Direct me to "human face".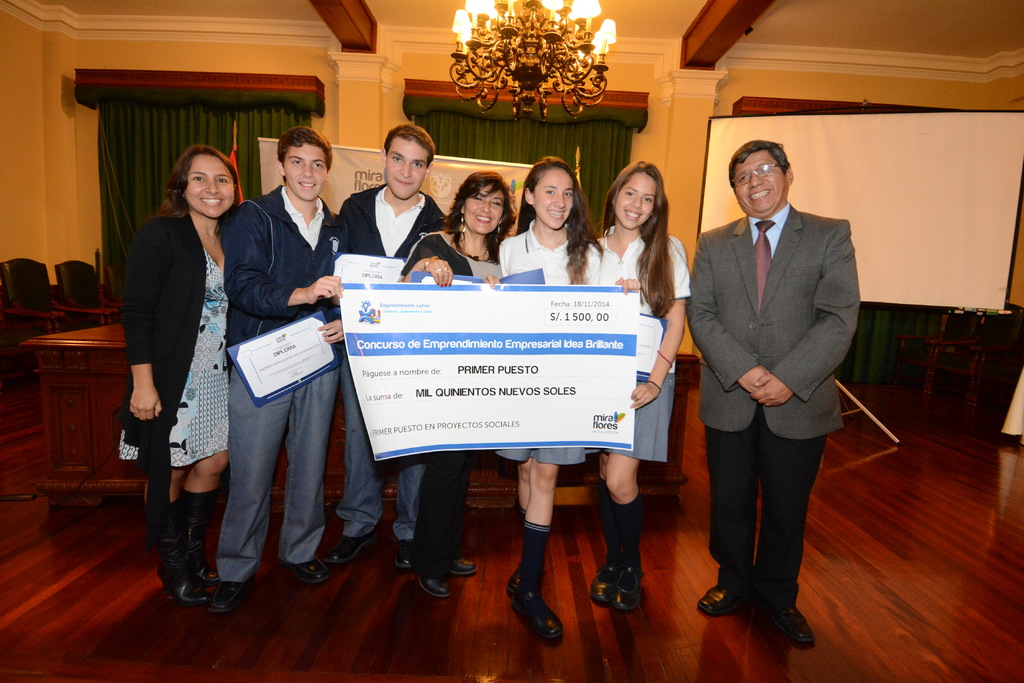
Direction: [461, 184, 505, 234].
